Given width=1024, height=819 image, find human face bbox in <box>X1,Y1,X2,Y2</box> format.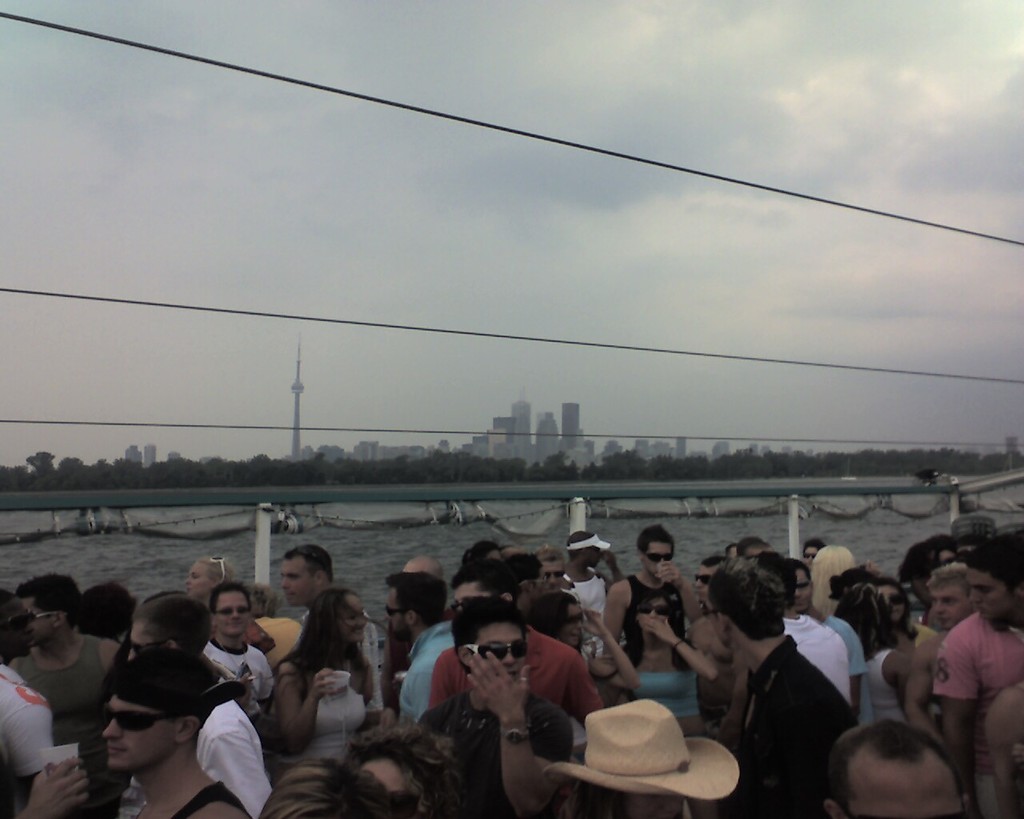
<box>747,550,758,565</box>.
